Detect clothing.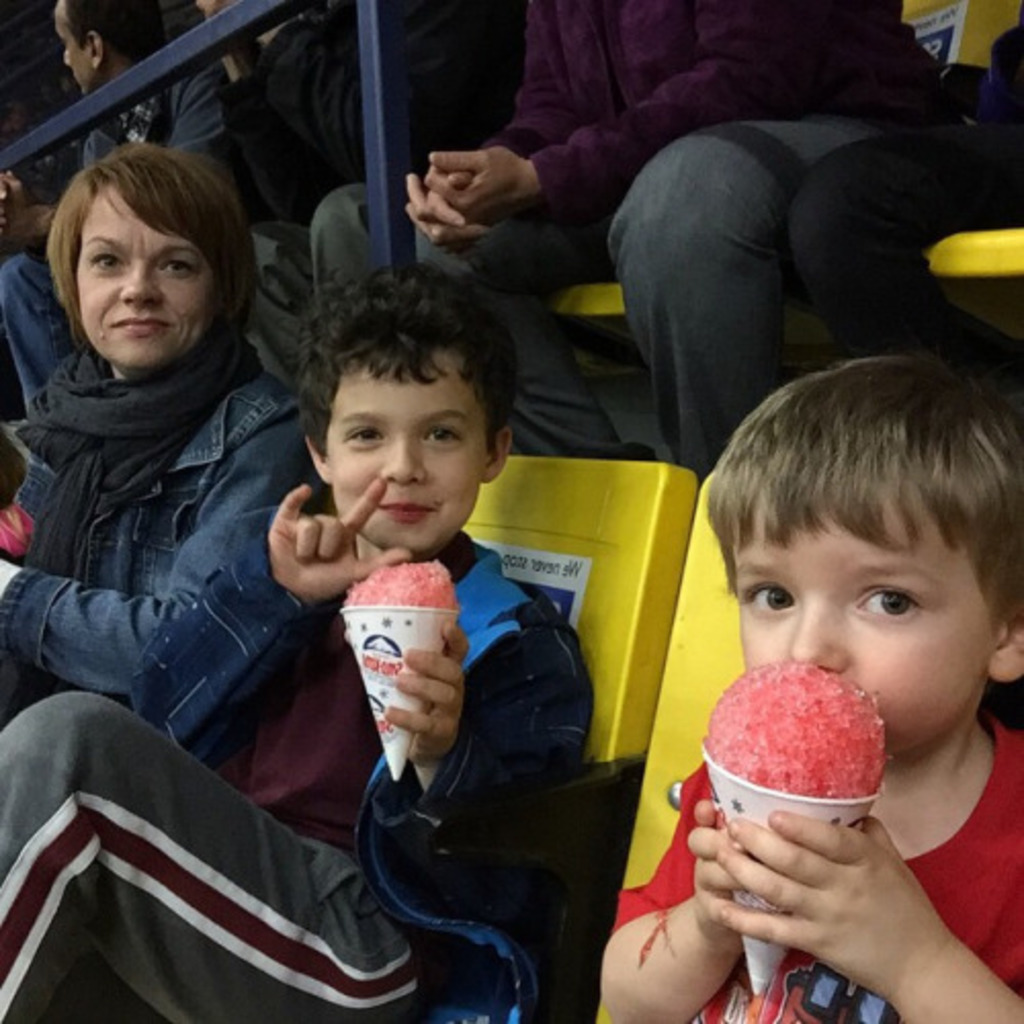
Detected at 614, 711, 1022, 1022.
